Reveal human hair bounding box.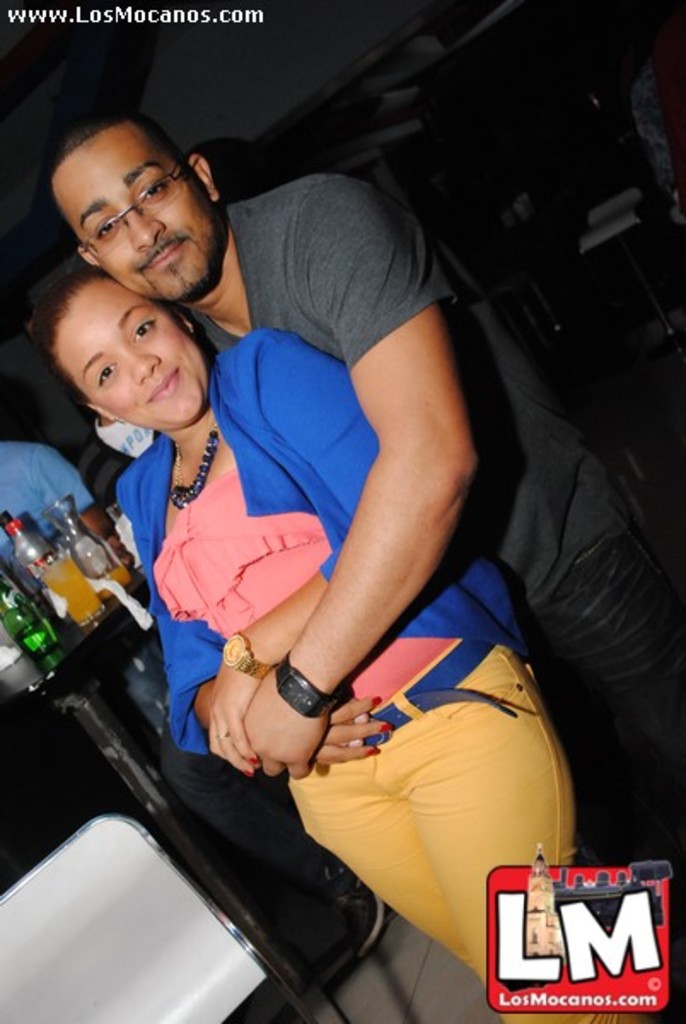
Revealed: bbox(31, 265, 183, 456).
